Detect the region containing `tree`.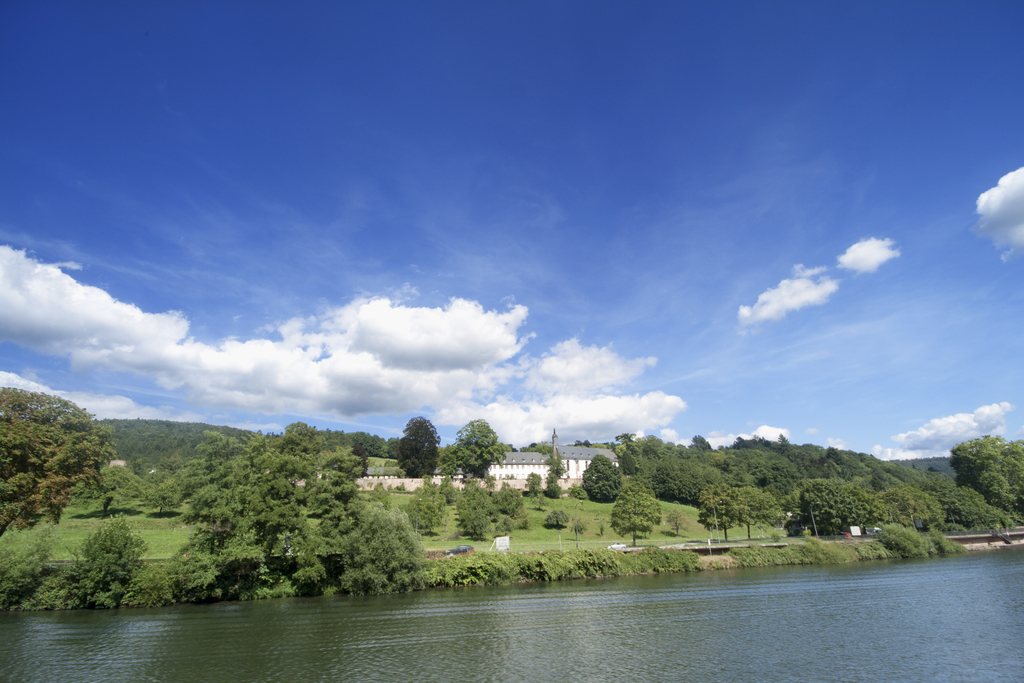
(left=948, top=488, right=1009, bottom=528).
